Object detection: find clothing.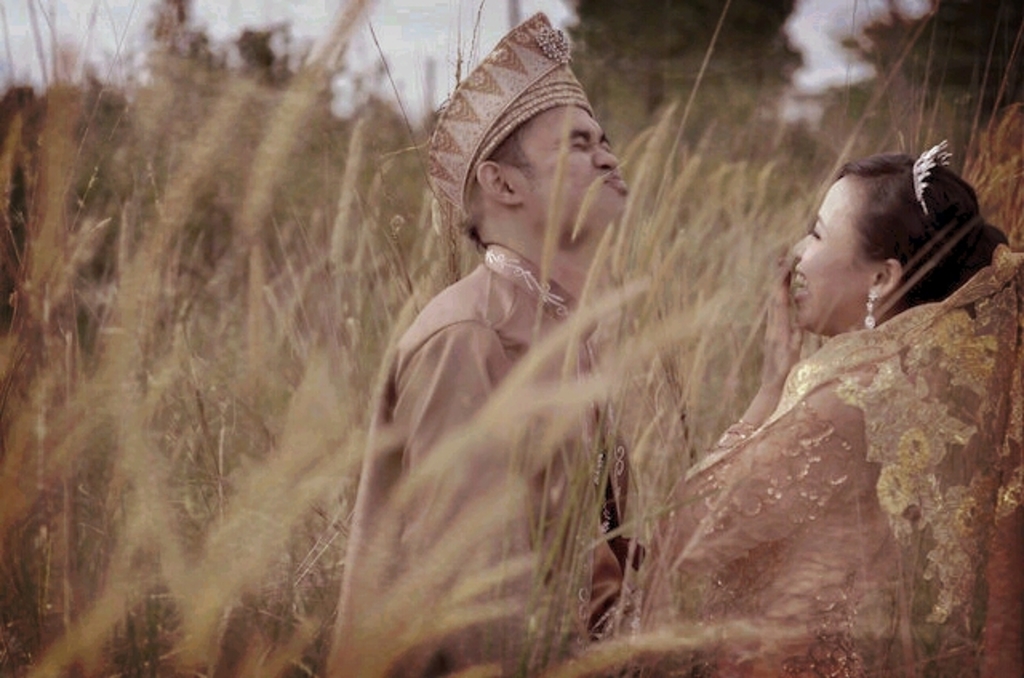
[left=662, top=240, right=990, bottom=635].
